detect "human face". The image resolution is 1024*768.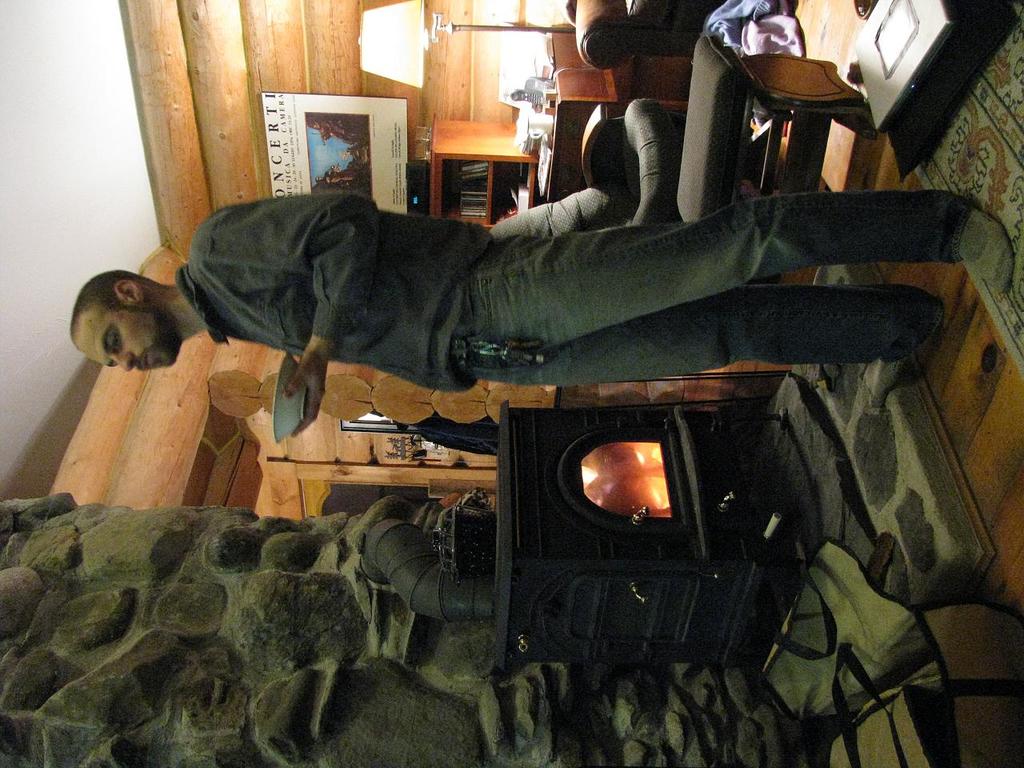
box(69, 296, 182, 374).
